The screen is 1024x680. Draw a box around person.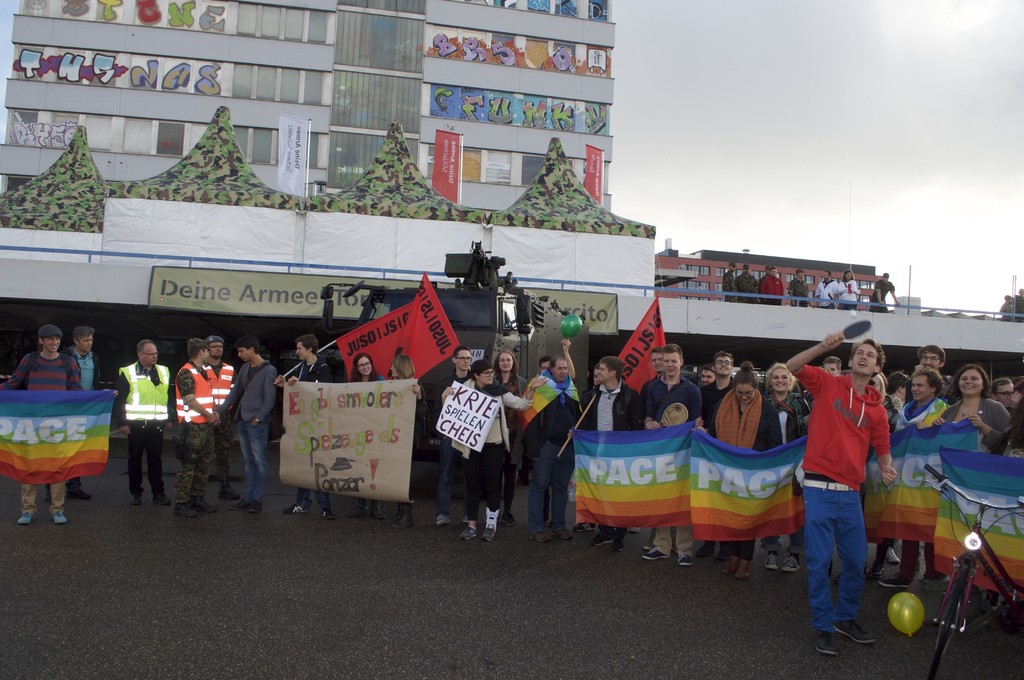
l=880, t=369, r=911, b=405.
